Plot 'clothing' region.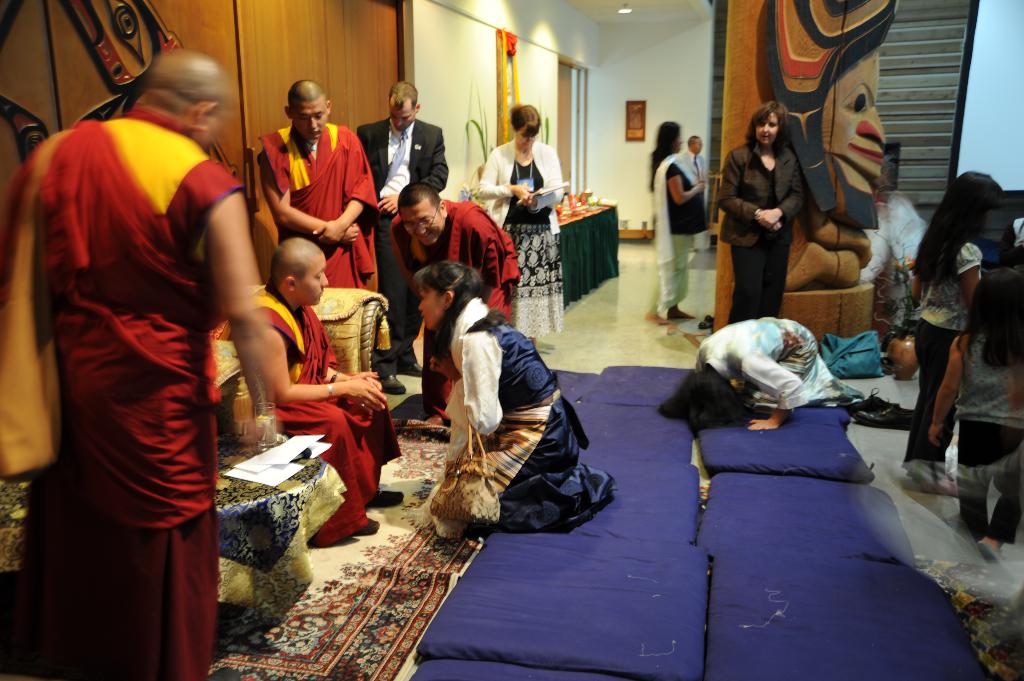
Plotted at (905, 314, 965, 460).
